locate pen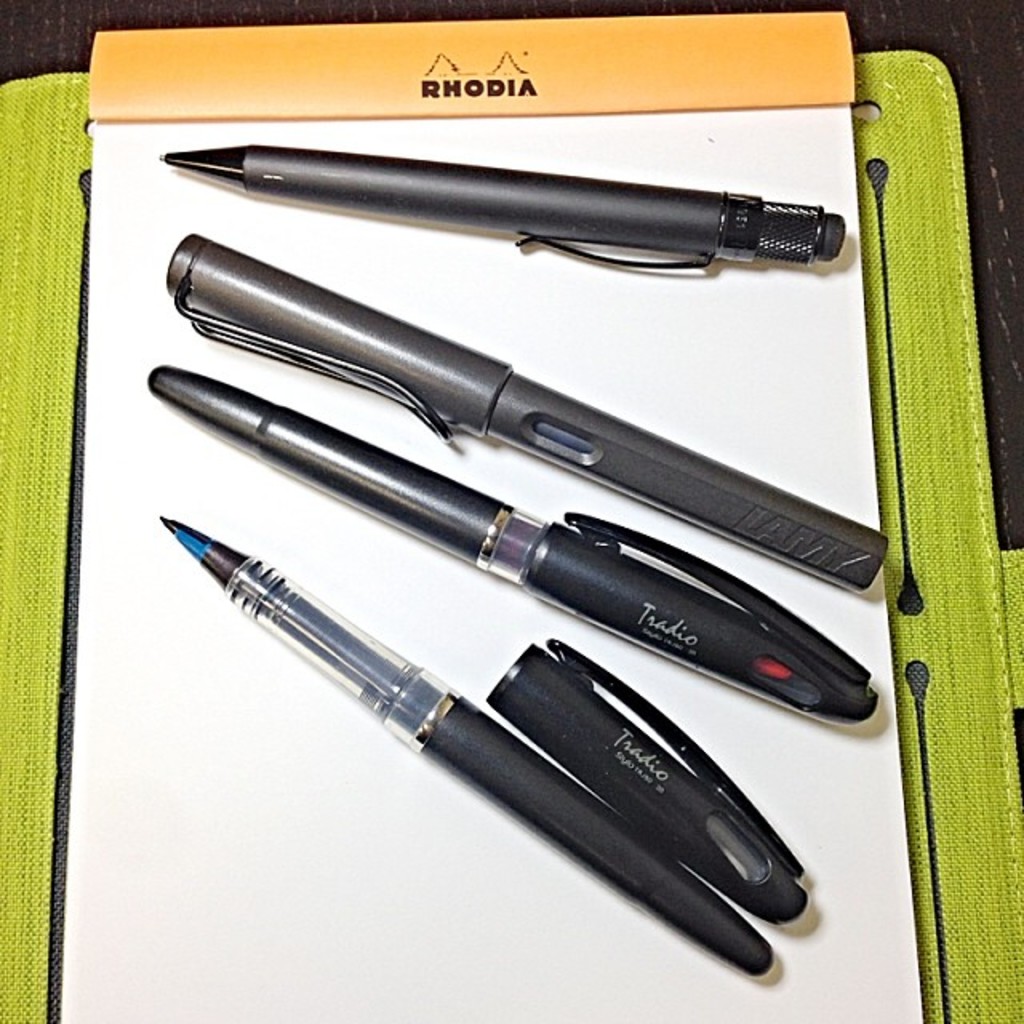
bbox=[154, 136, 856, 277]
